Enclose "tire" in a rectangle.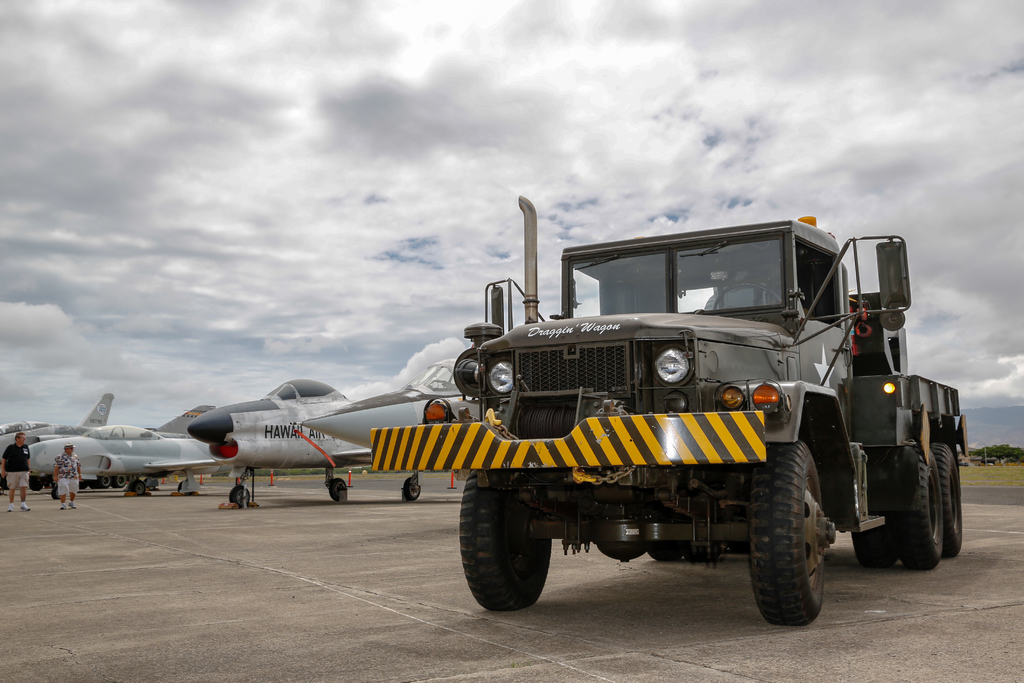
(52,487,61,498).
